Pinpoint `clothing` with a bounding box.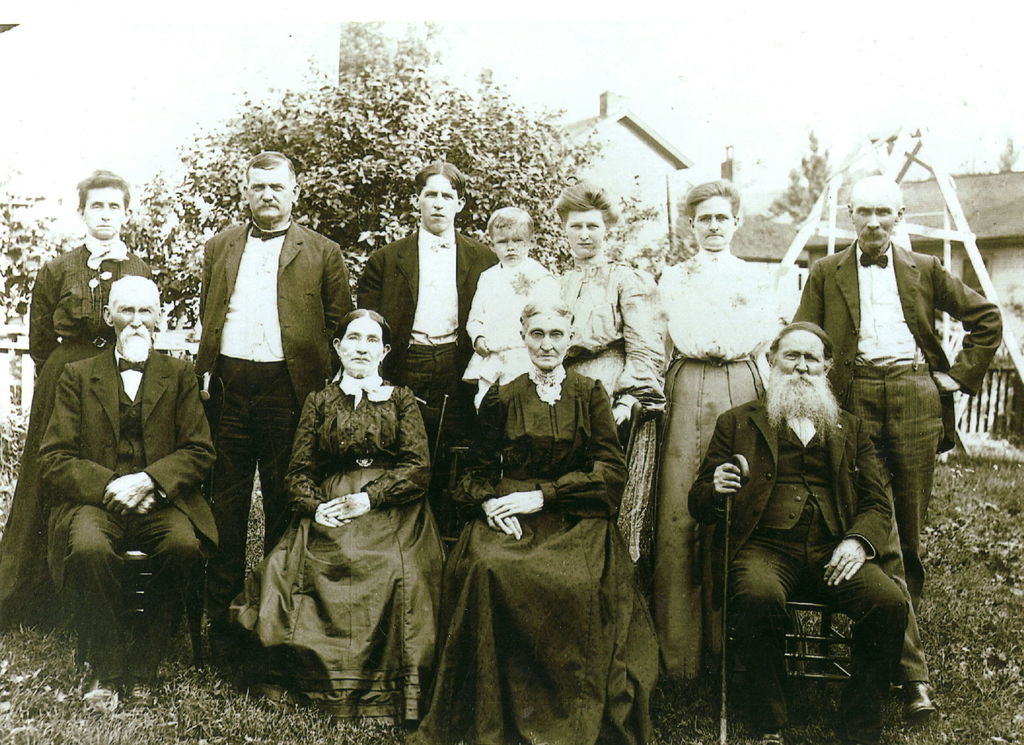
[x1=781, y1=228, x2=1013, y2=582].
